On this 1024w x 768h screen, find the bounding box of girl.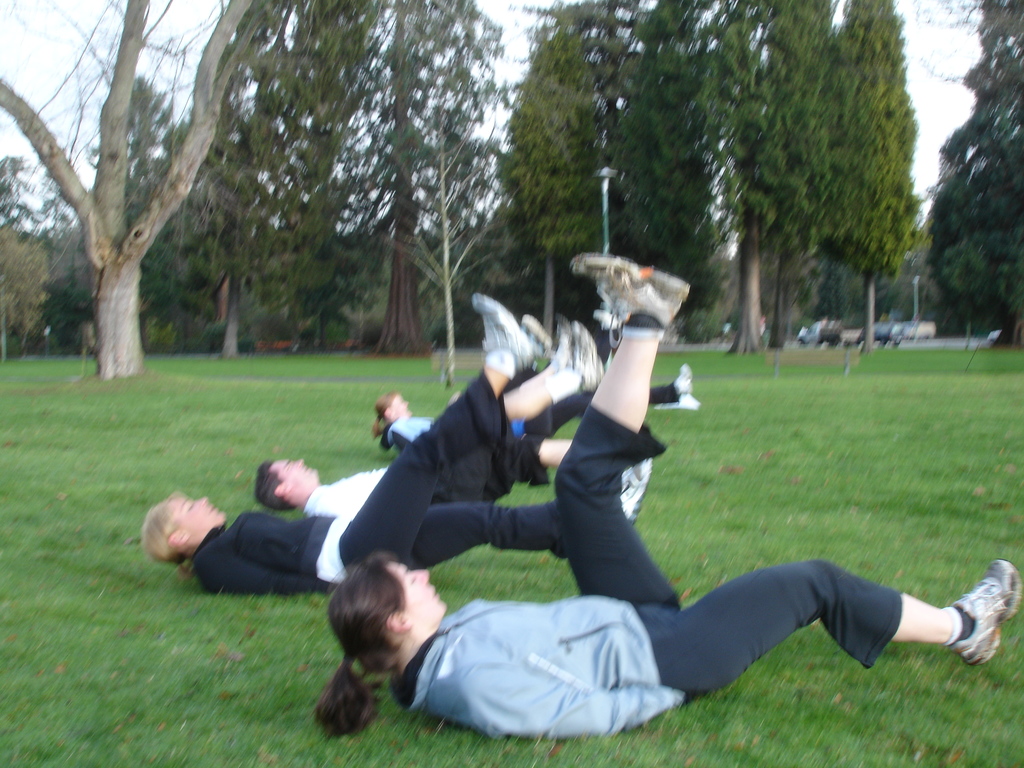
Bounding box: [306,246,1020,740].
